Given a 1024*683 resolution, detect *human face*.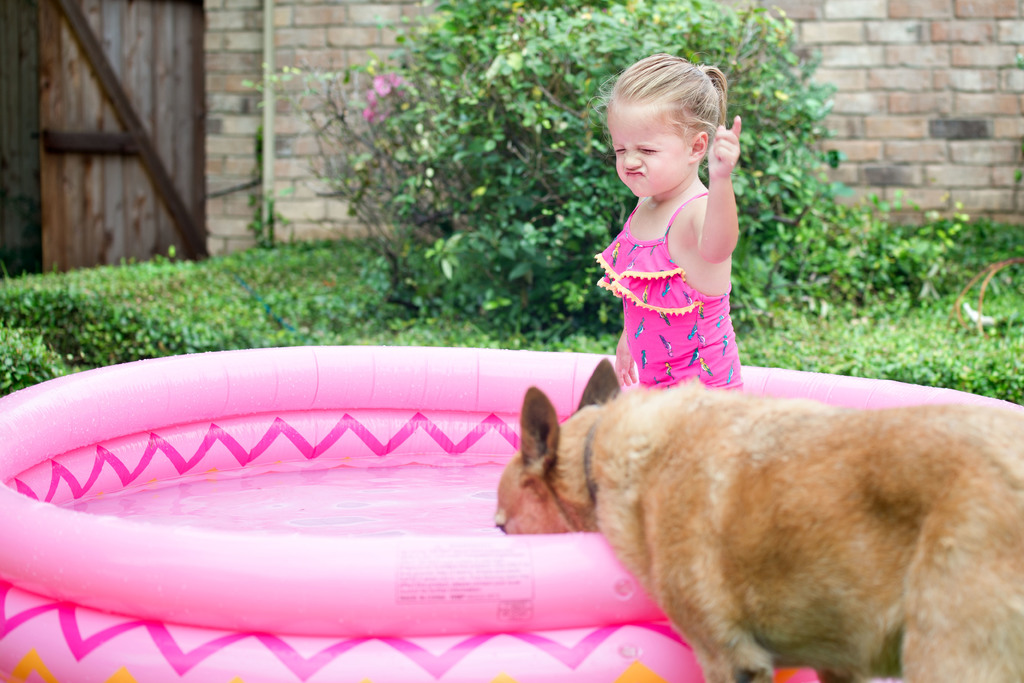
bbox(606, 106, 686, 196).
